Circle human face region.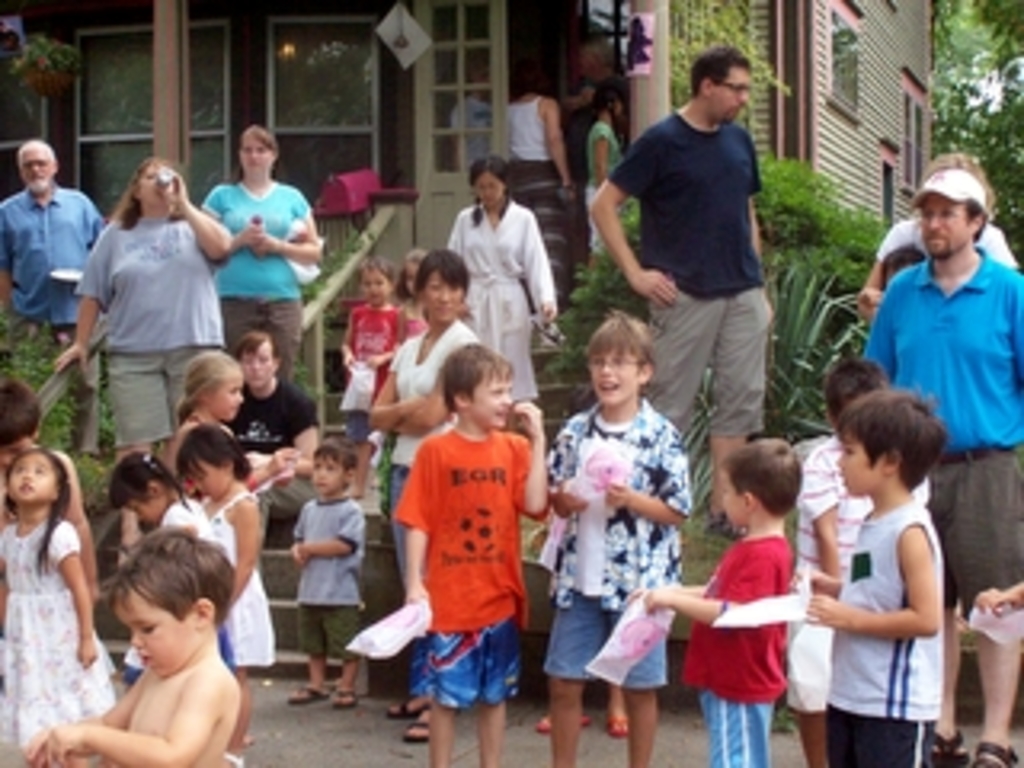
Region: region(131, 157, 173, 211).
